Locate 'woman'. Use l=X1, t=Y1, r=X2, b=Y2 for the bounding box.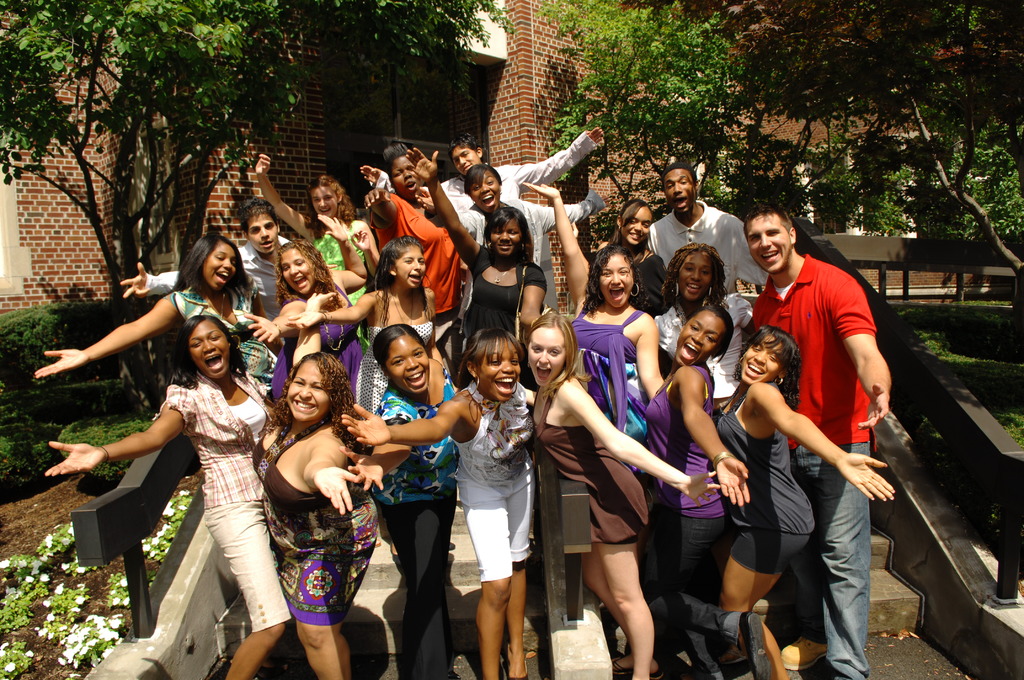
l=524, t=310, r=722, b=679.
